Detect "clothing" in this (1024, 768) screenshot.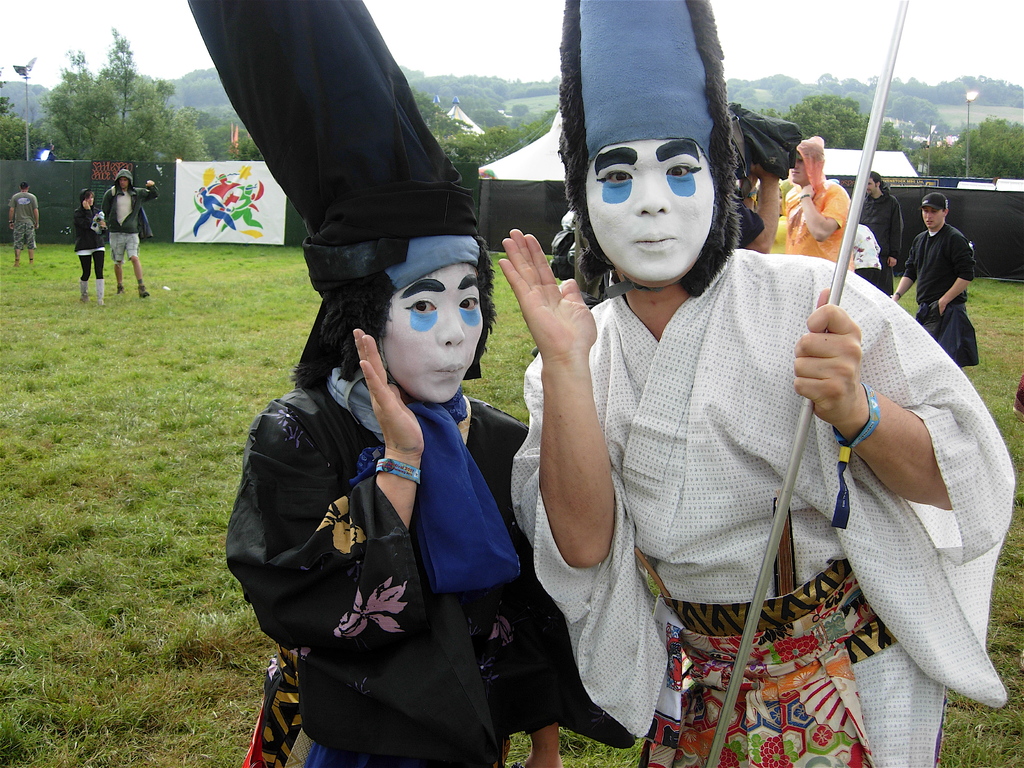
Detection: <region>851, 186, 901, 301</region>.
